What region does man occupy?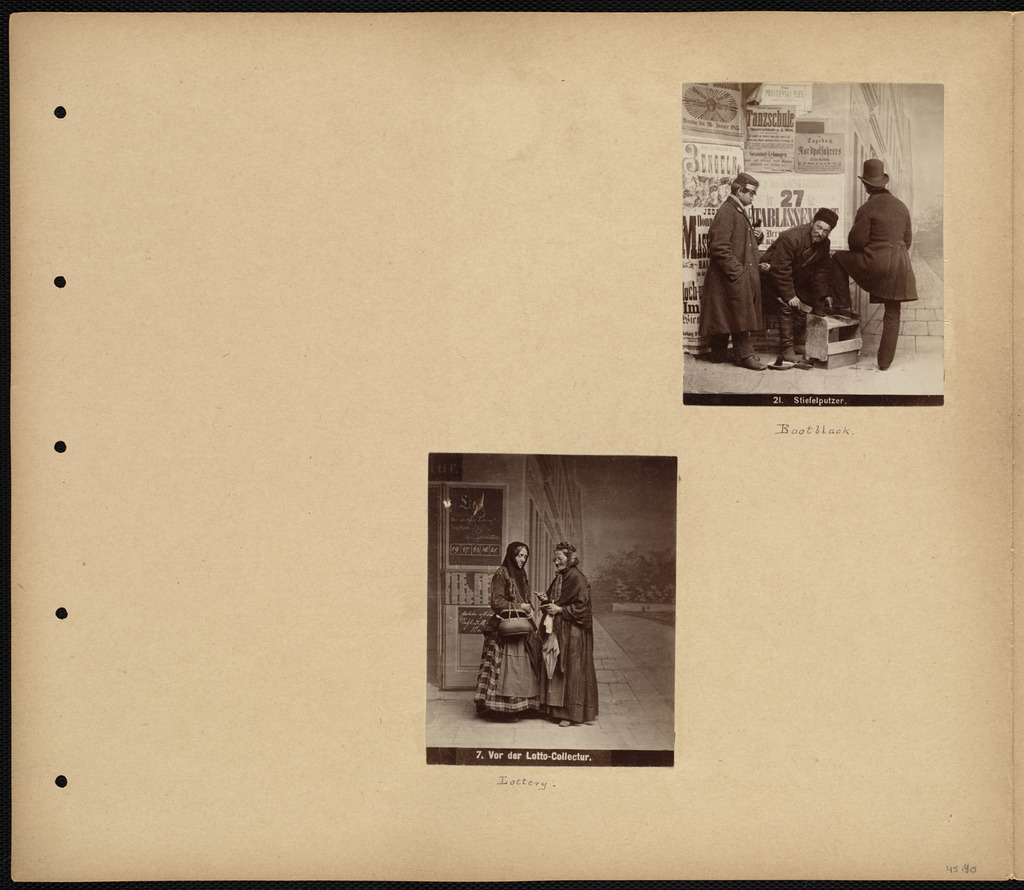
758, 198, 838, 372.
